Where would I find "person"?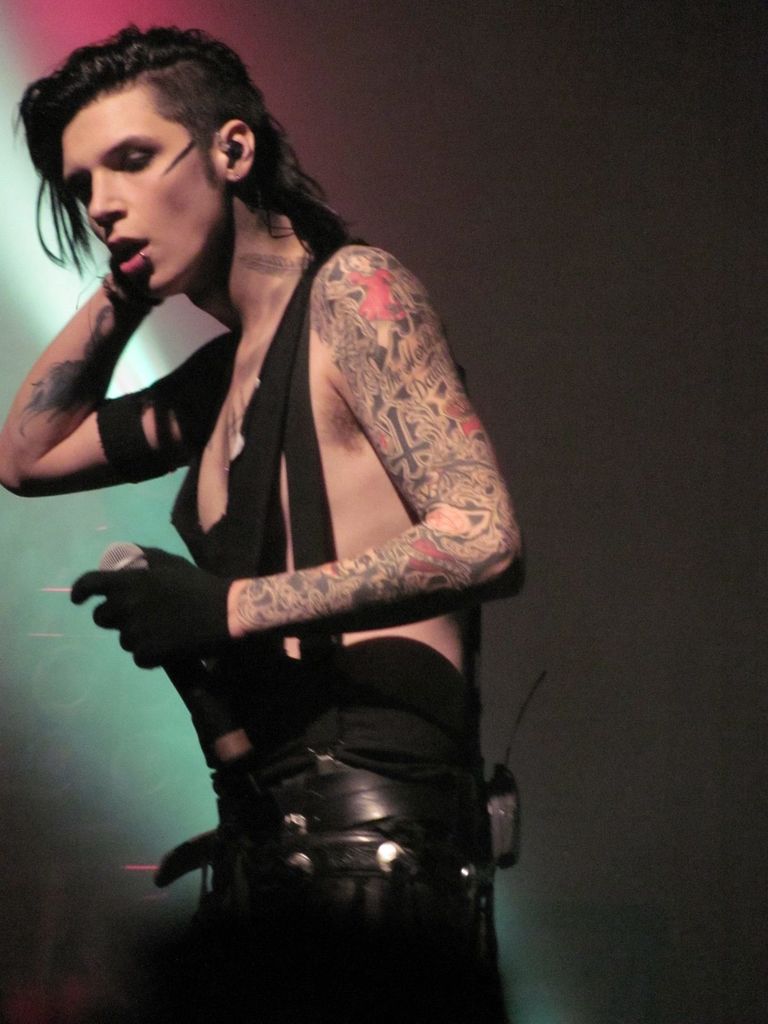
At (28,56,535,953).
